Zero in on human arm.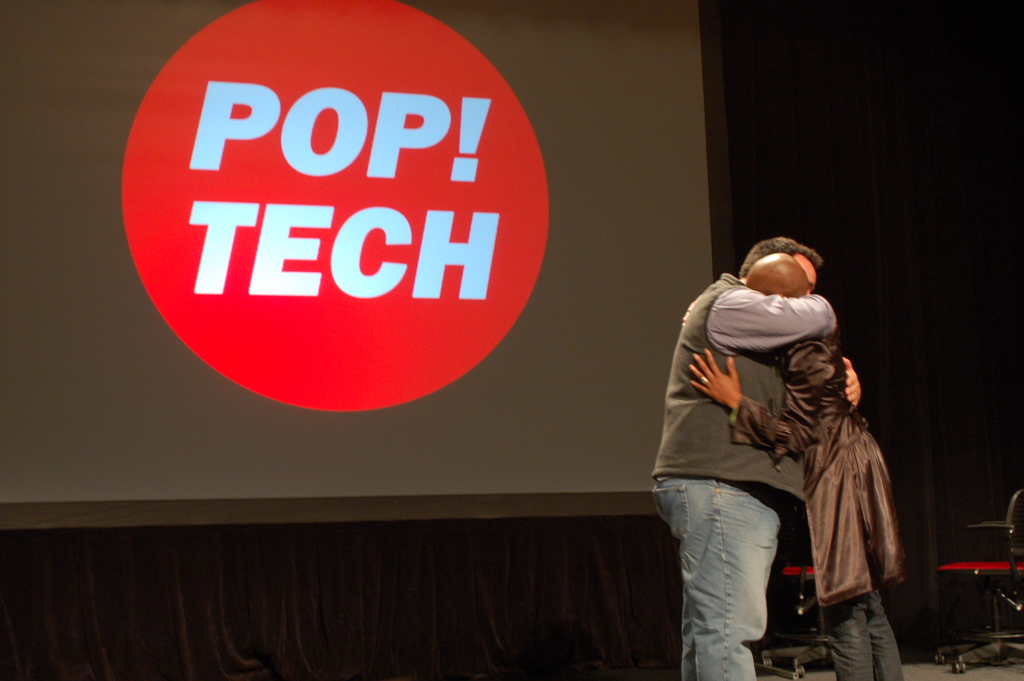
Zeroed in: select_region(703, 288, 835, 349).
